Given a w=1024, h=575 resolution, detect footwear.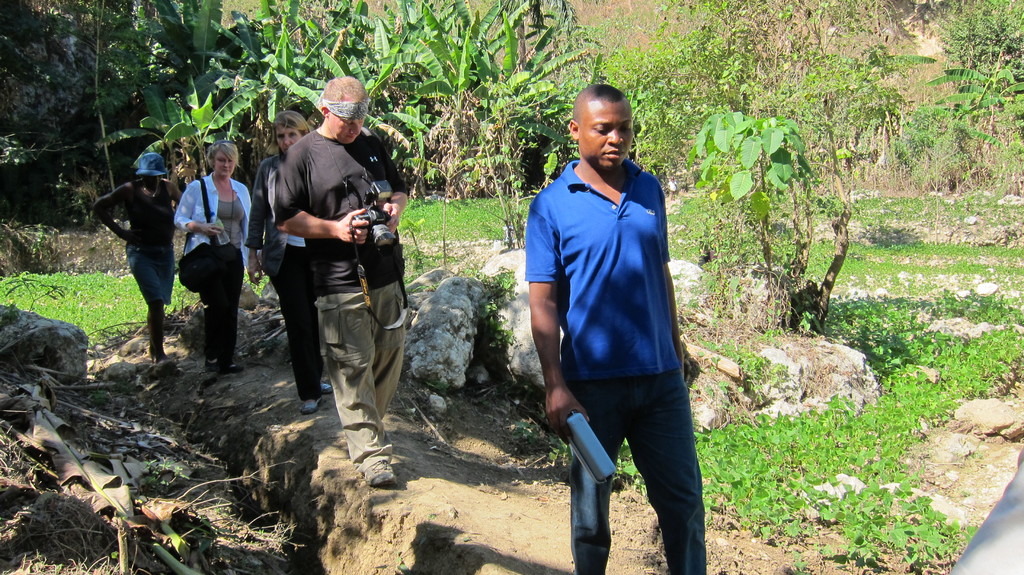
[362, 458, 404, 490].
